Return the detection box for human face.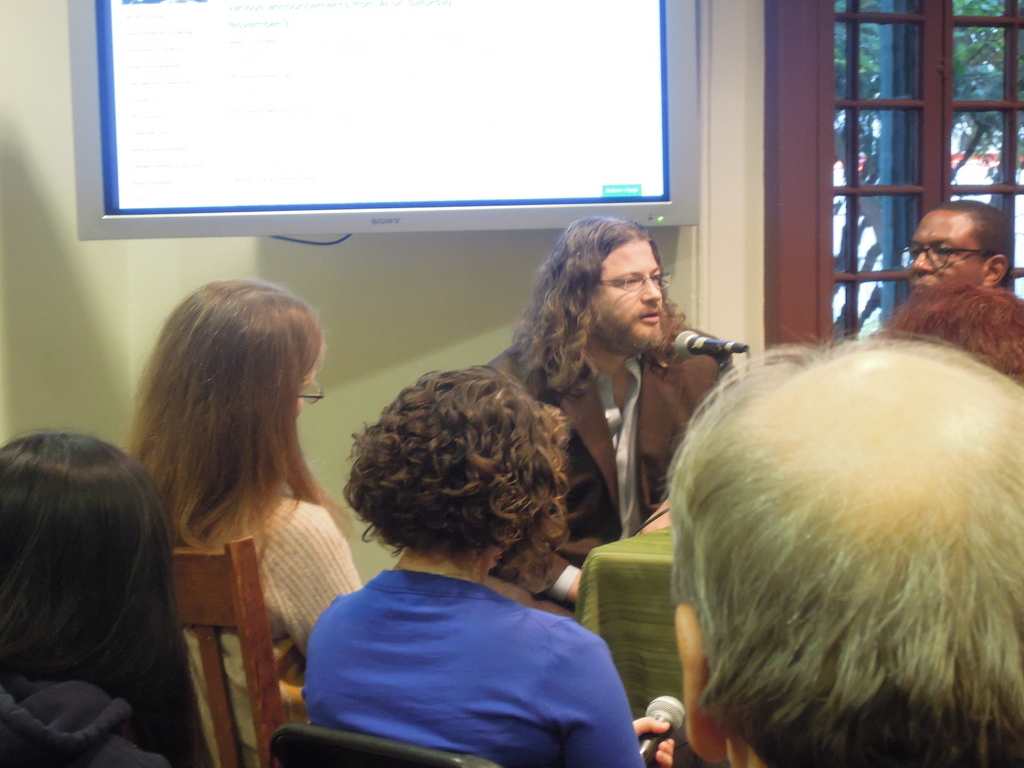
906:204:991:288.
